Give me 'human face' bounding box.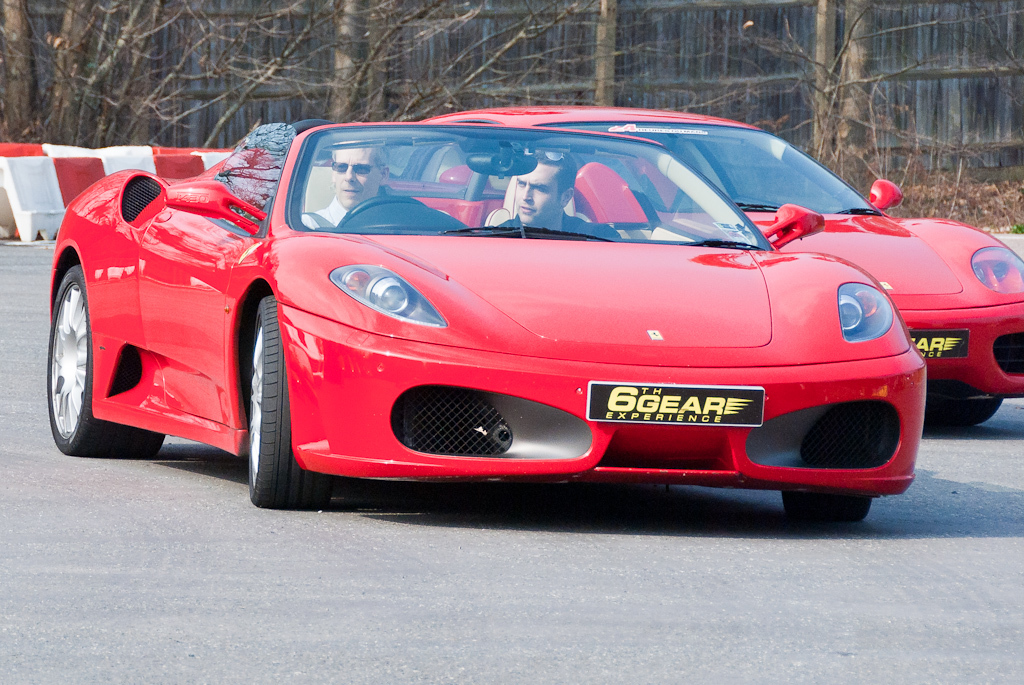
<region>332, 141, 376, 209</region>.
